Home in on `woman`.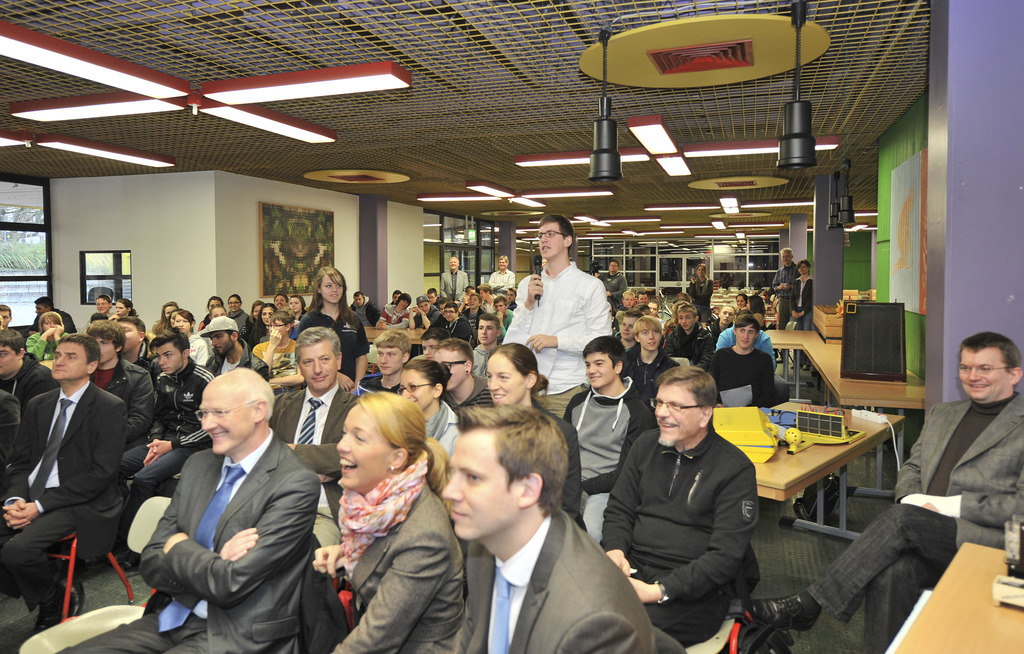
Homed in at (294,265,367,387).
